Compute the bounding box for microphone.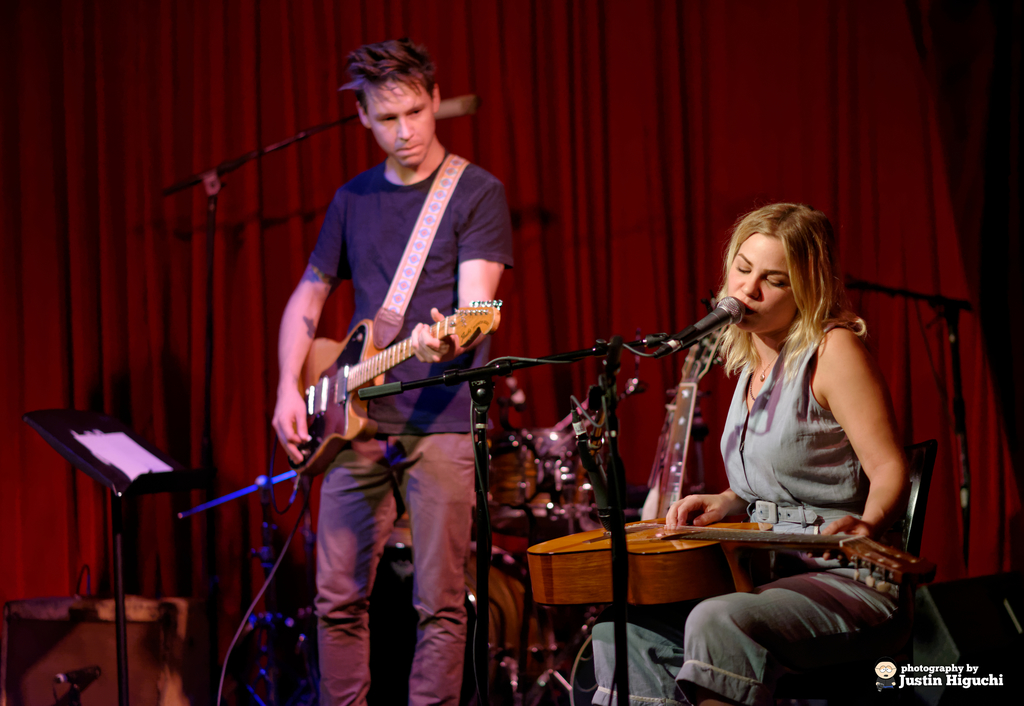
BBox(675, 295, 742, 349).
